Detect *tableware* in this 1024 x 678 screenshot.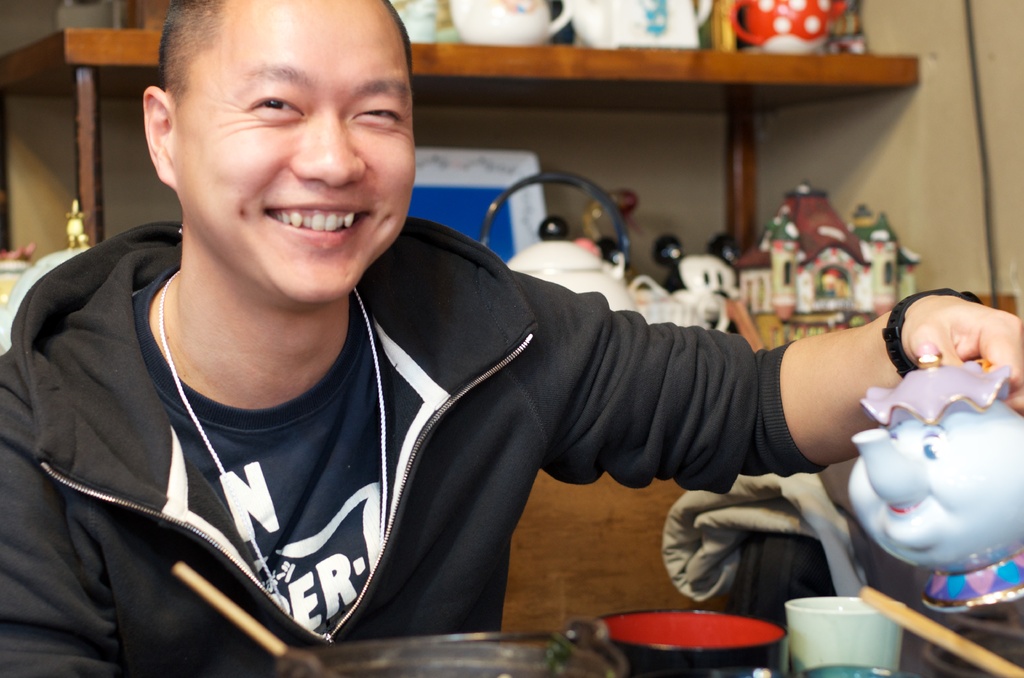
Detection: (250, 619, 618, 677).
